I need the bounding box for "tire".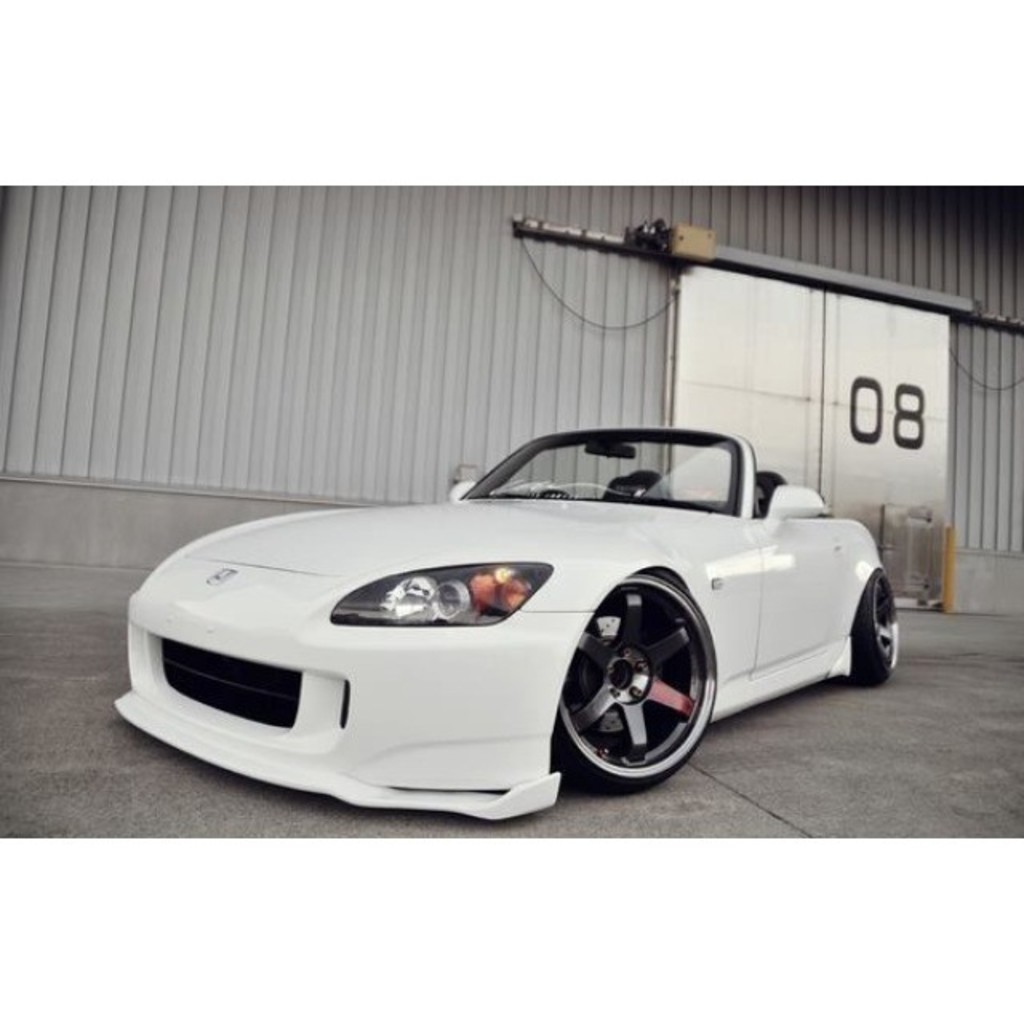
Here it is: BBox(555, 578, 726, 805).
